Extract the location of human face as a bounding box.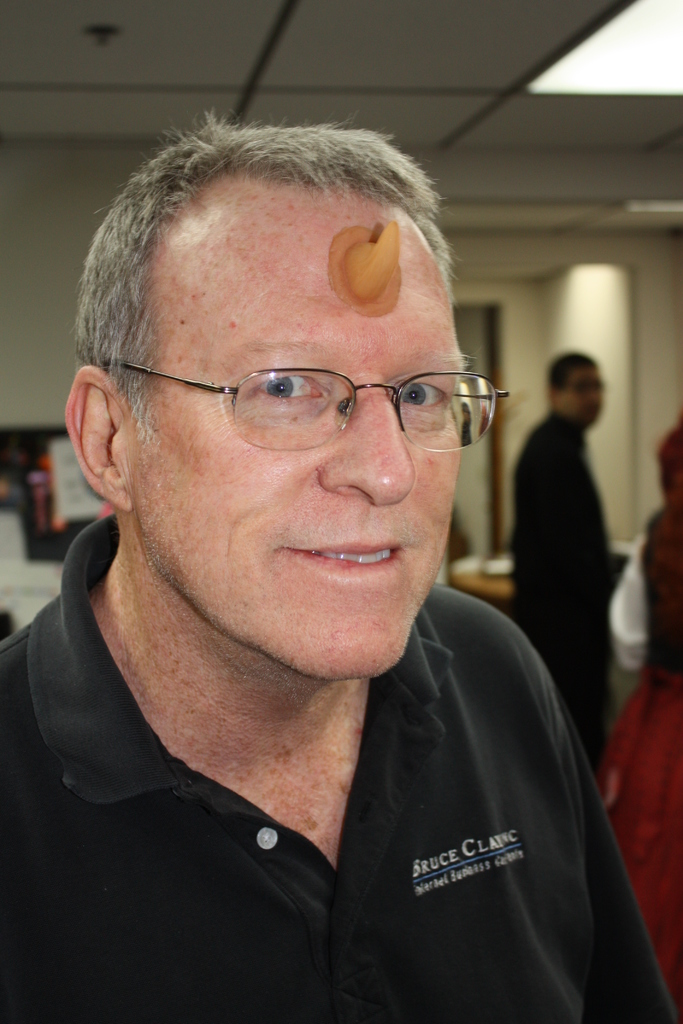
126 186 465 685.
